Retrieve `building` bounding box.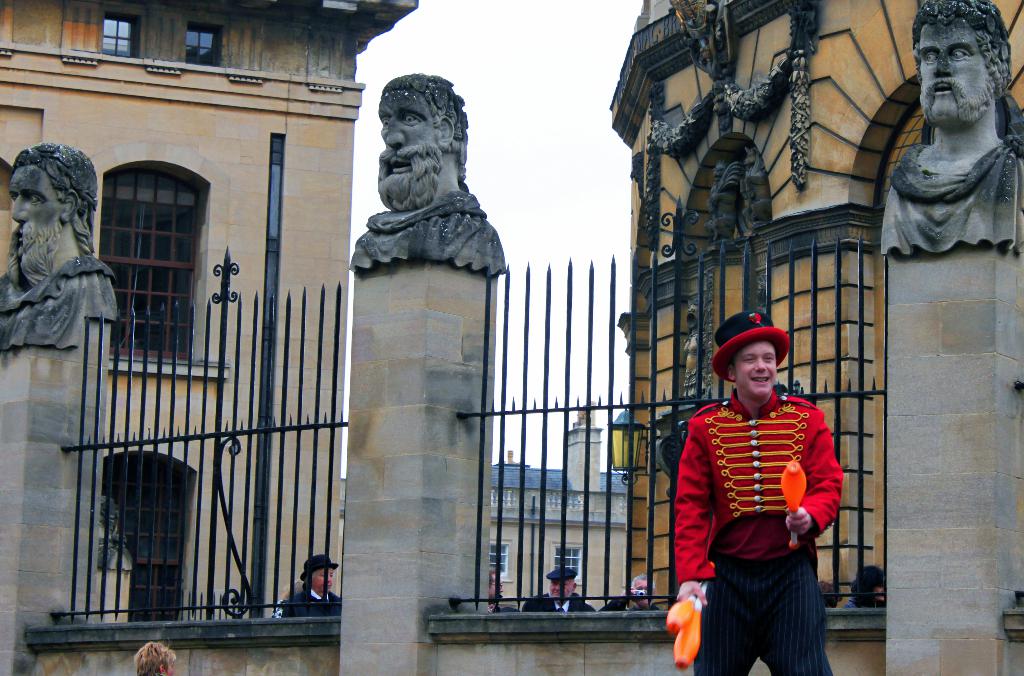
Bounding box: Rect(606, 0, 1023, 609).
